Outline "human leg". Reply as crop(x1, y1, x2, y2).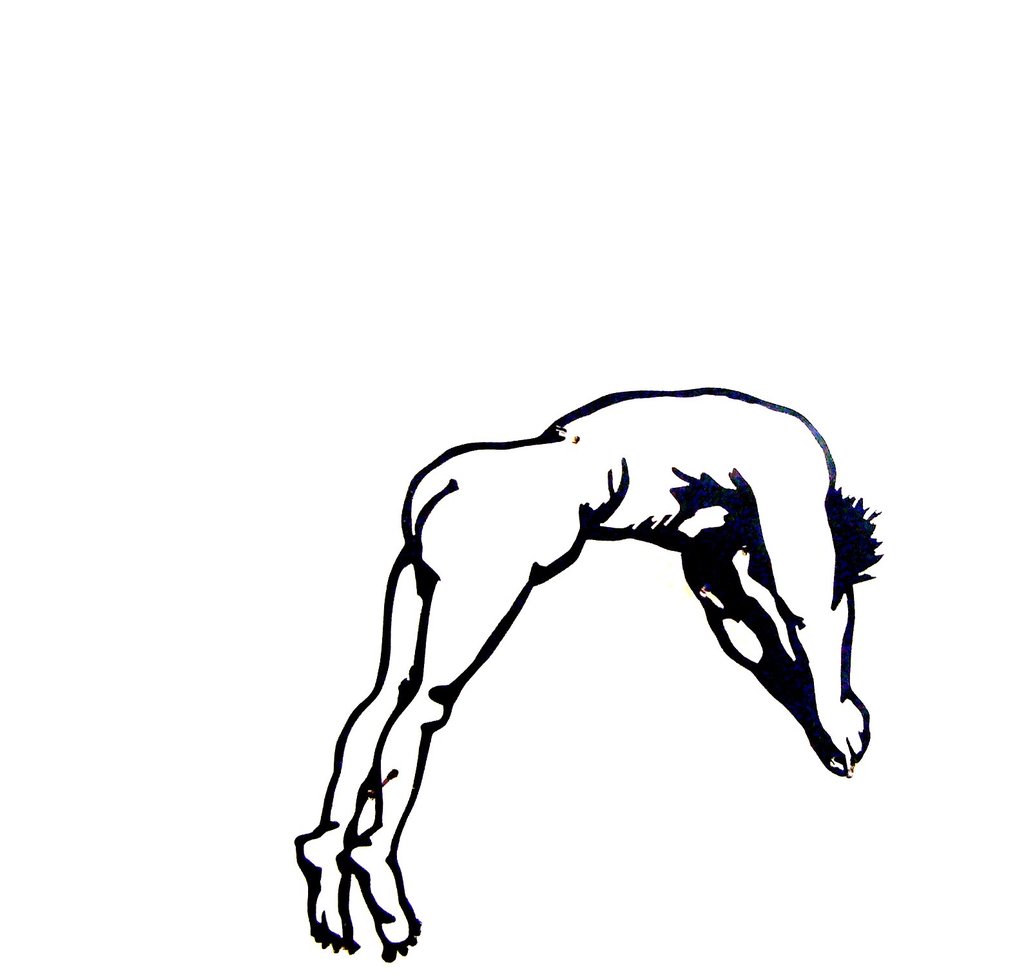
crop(341, 477, 570, 965).
